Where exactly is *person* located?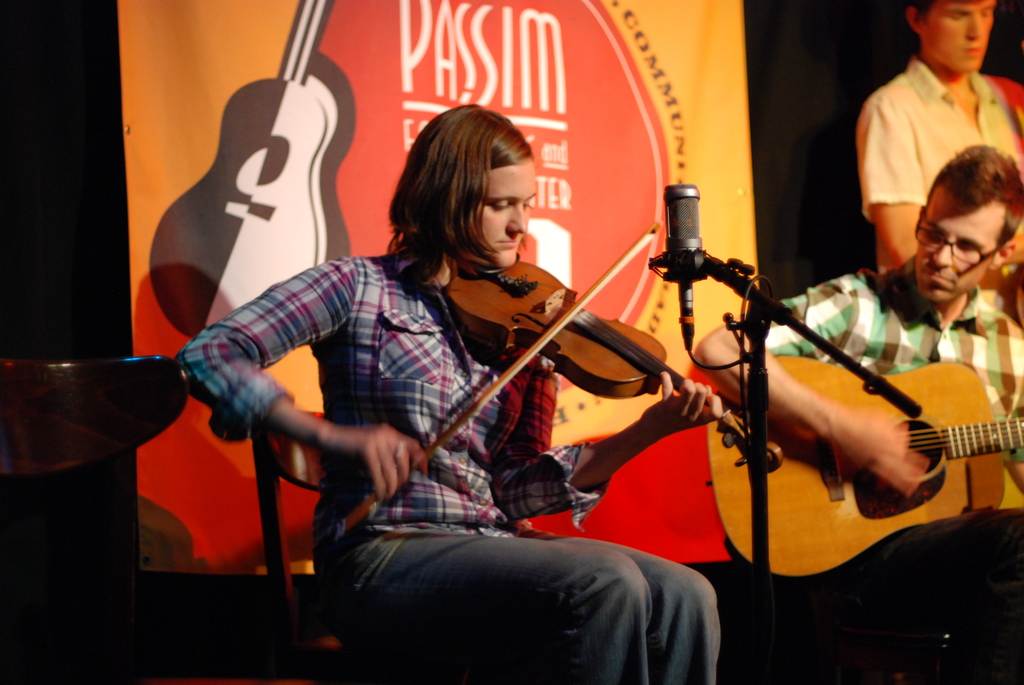
Its bounding box is [x1=858, y1=0, x2=1019, y2=273].
